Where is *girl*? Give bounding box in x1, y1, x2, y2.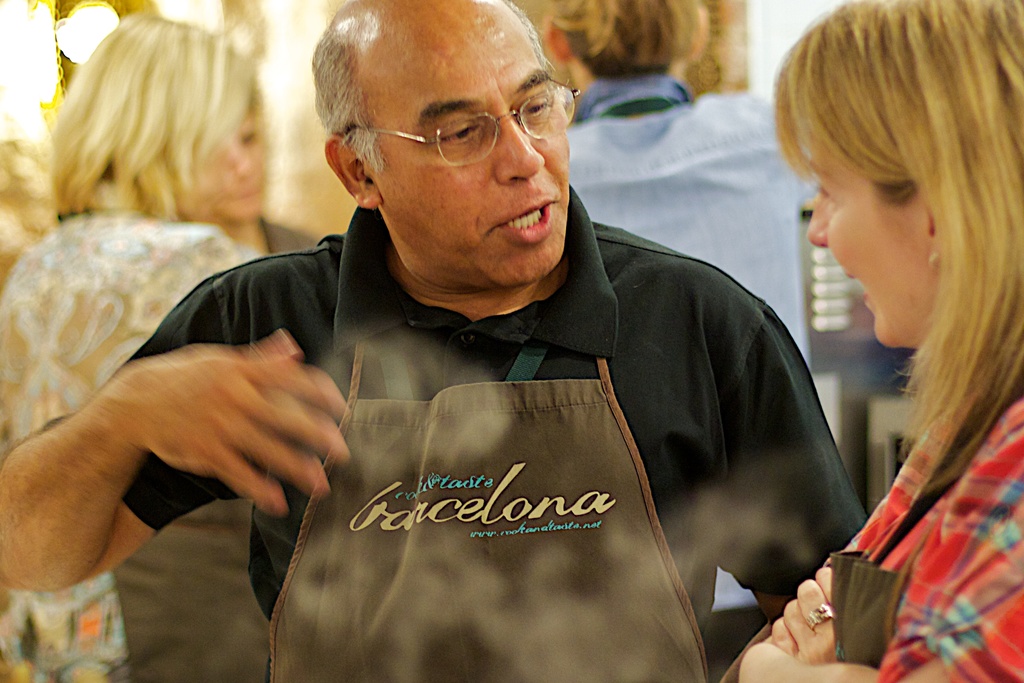
719, 0, 1023, 682.
